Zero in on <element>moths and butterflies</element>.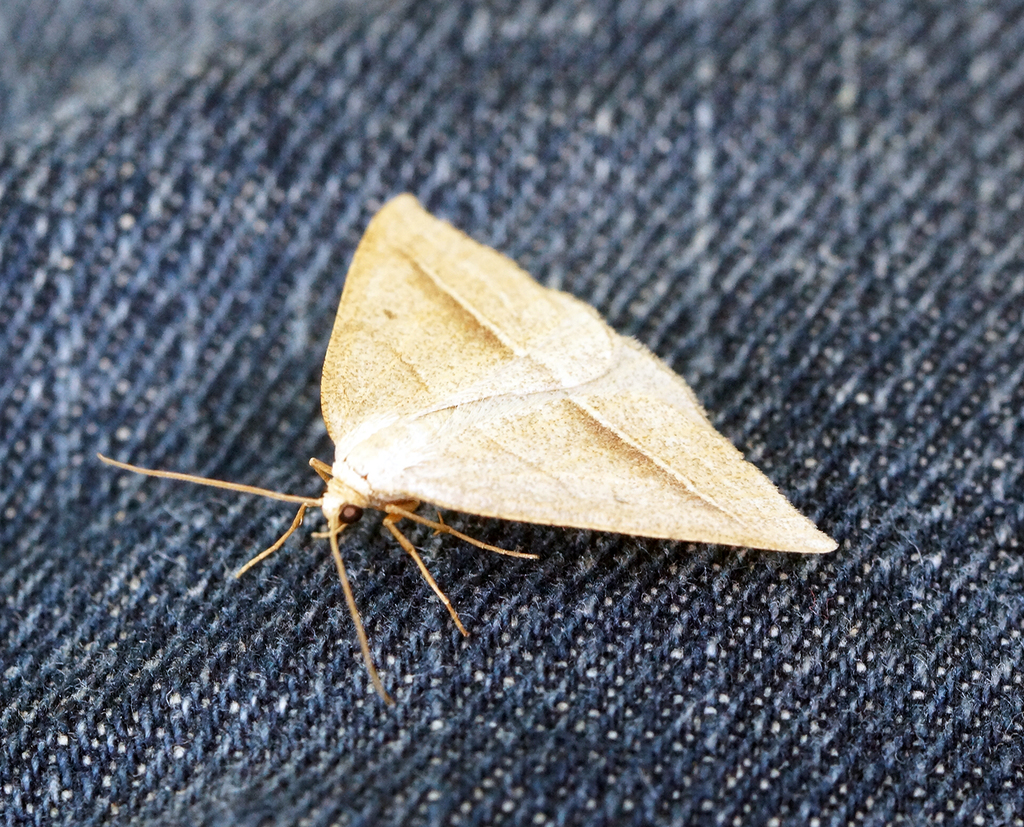
Zeroed in: 92 191 847 707.
